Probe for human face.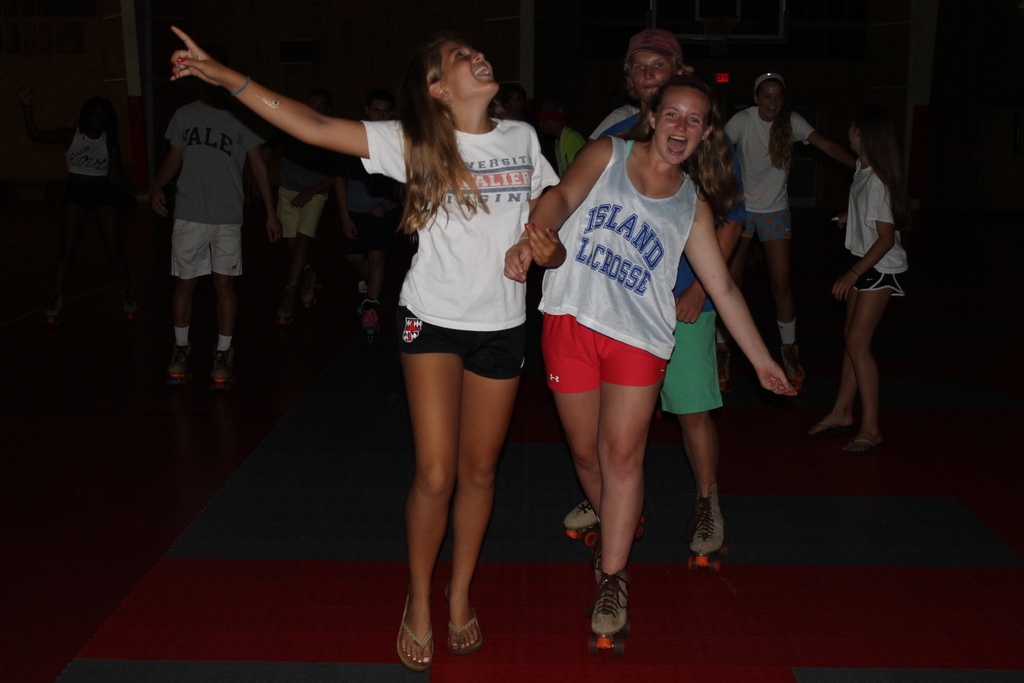
Probe result: 657, 95, 703, 165.
